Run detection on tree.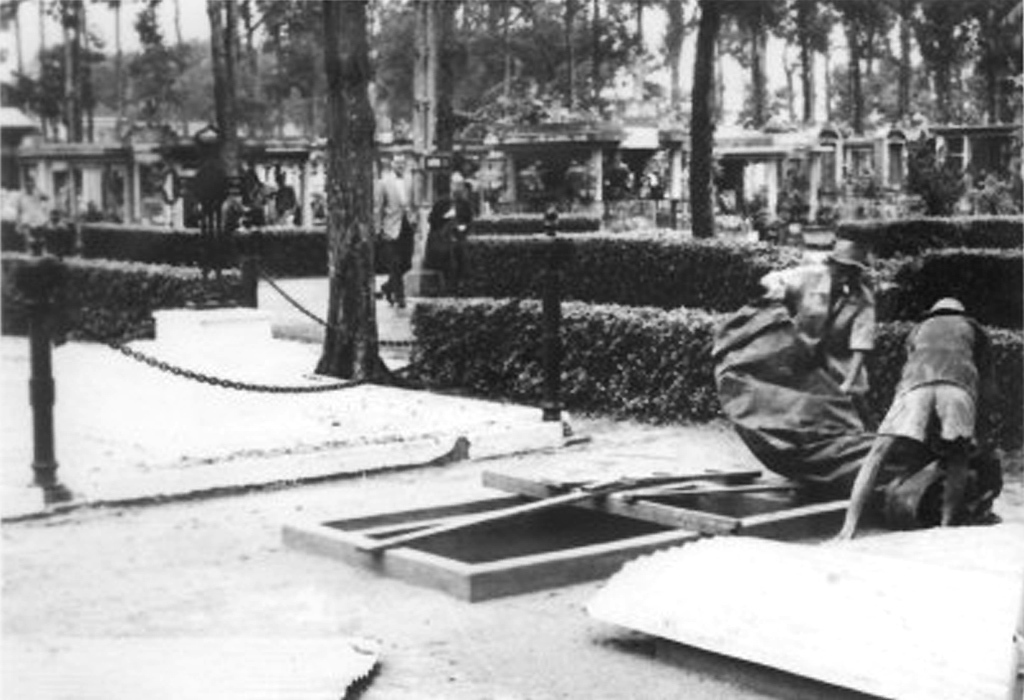
Result: rect(380, 0, 465, 188).
